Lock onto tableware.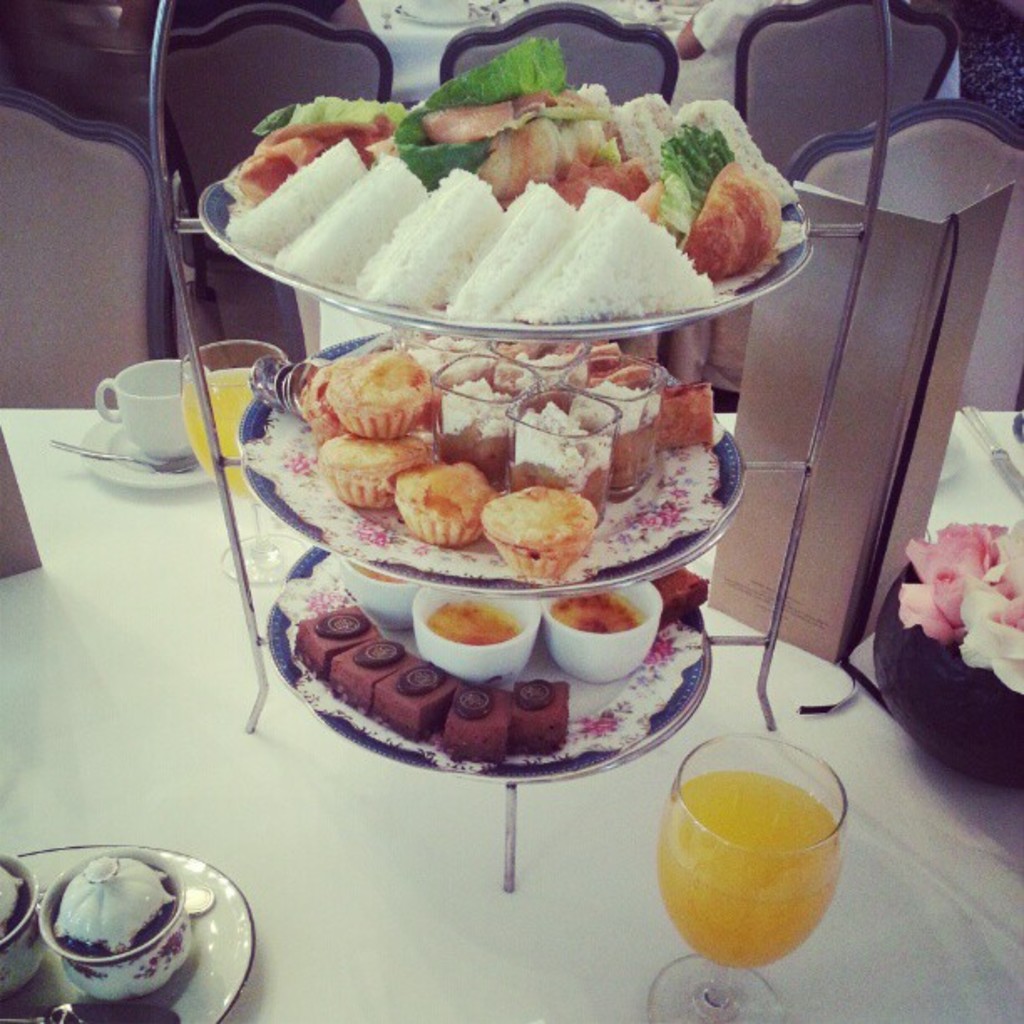
Locked: {"left": 393, "top": 331, "right": 485, "bottom": 375}.
